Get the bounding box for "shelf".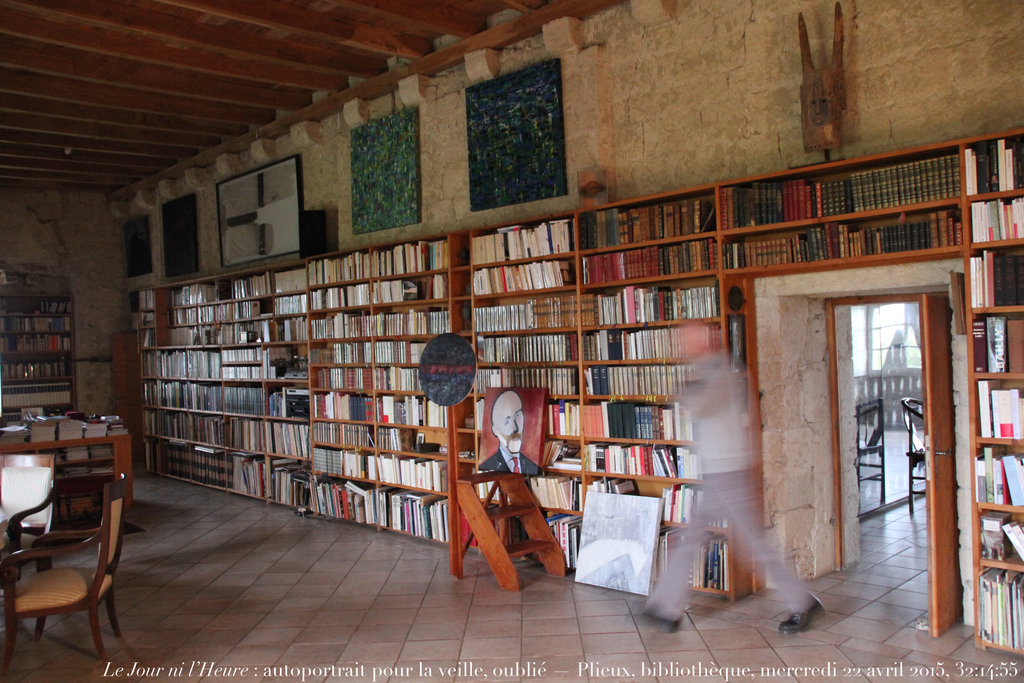
box(310, 417, 379, 439).
